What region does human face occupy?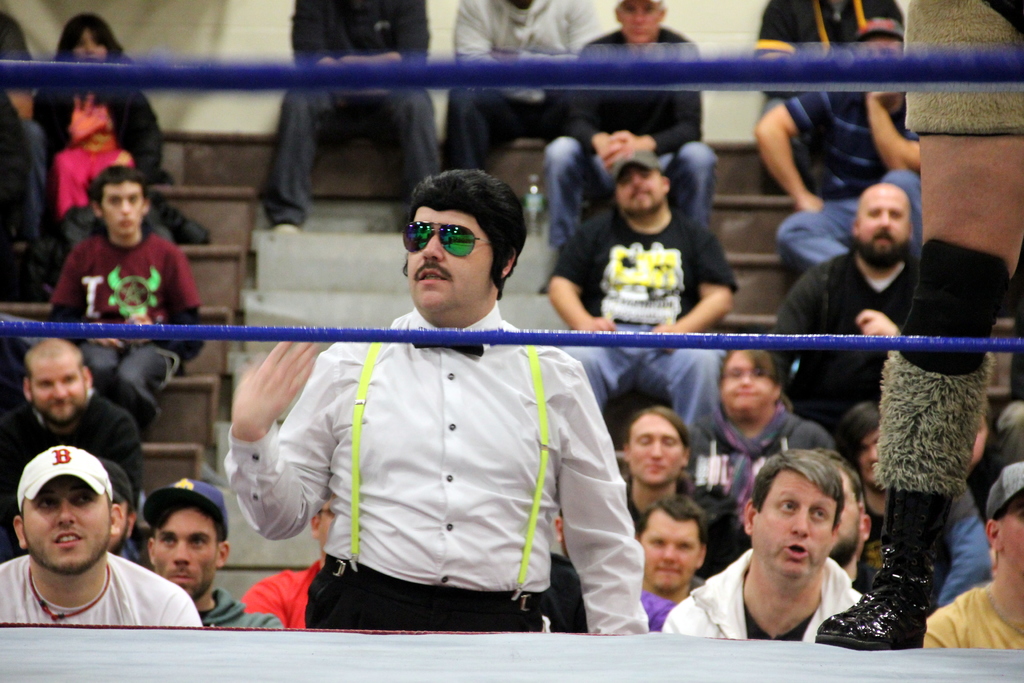
bbox(405, 204, 492, 304).
